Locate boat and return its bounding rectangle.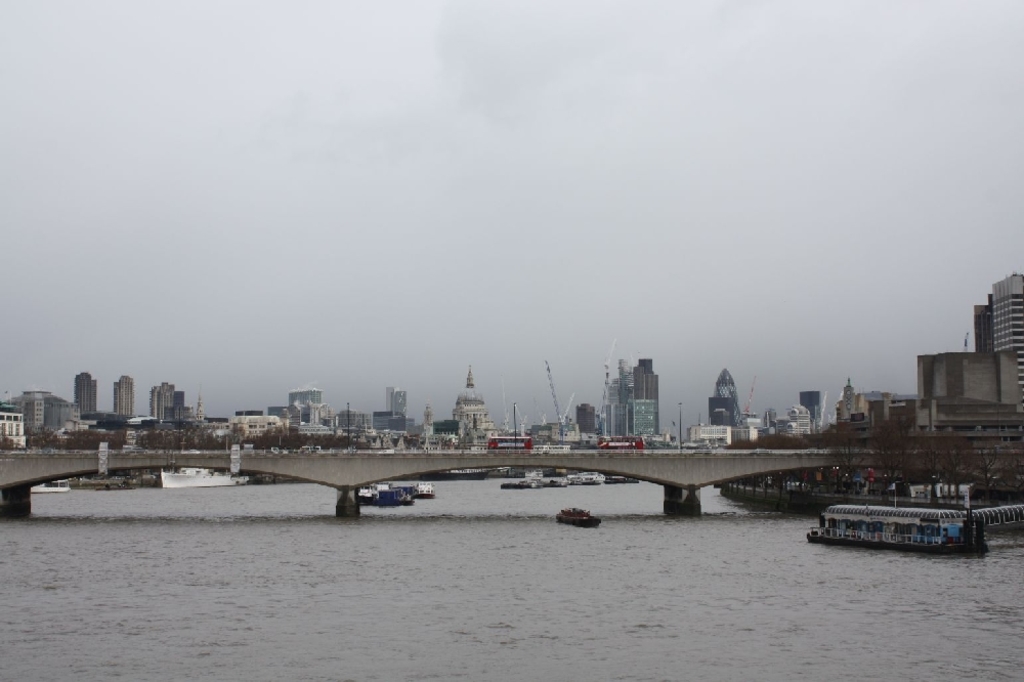
box=[495, 474, 539, 493].
